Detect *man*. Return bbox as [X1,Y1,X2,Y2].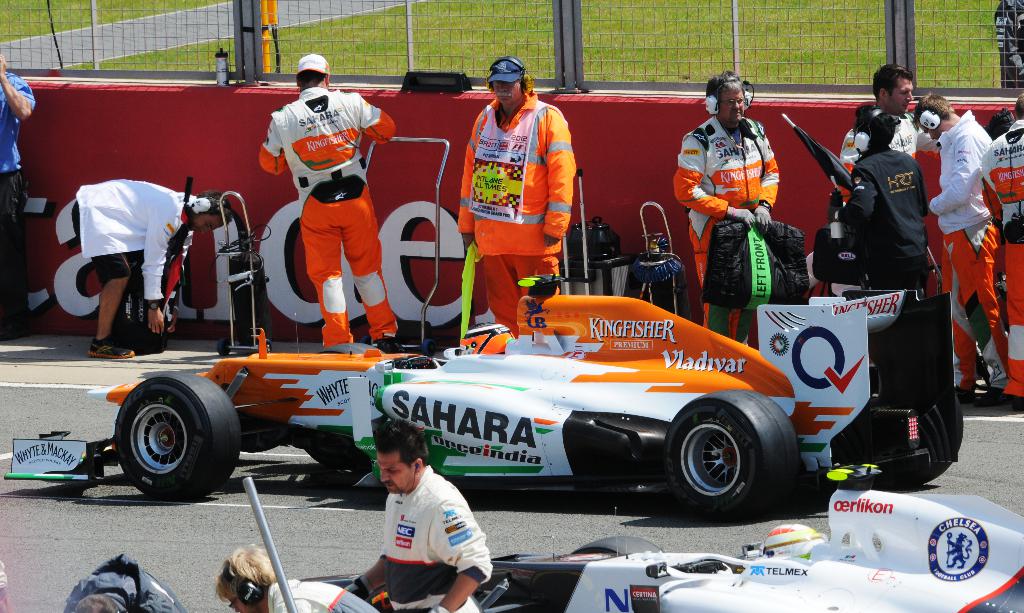
[254,53,397,353].
